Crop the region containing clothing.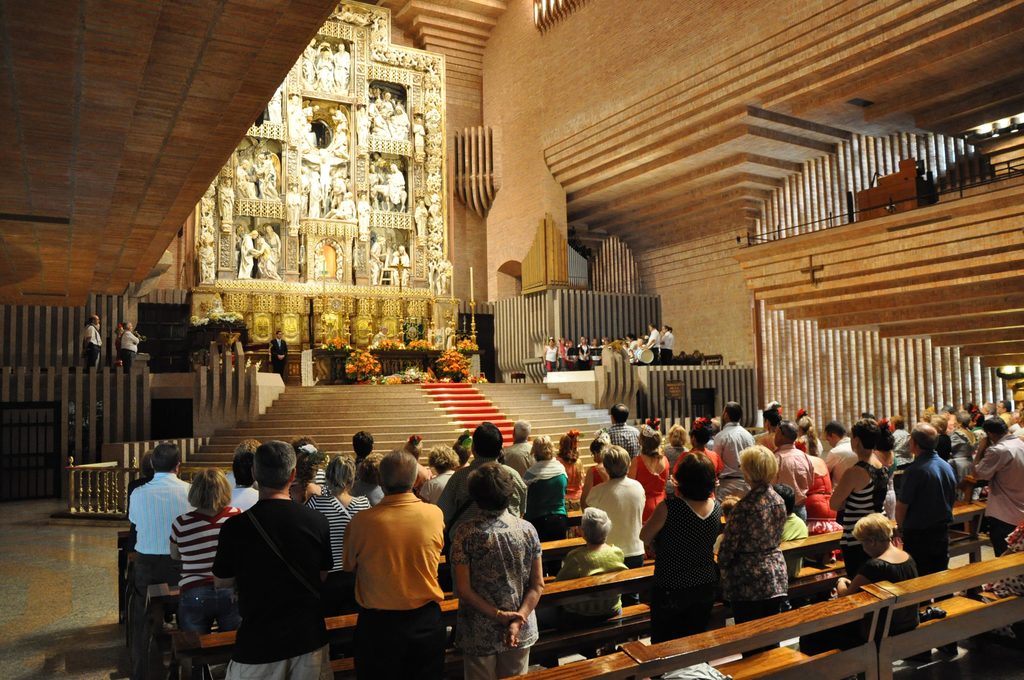
Crop region: x1=382, y1=99, x2=392, y2=112.
